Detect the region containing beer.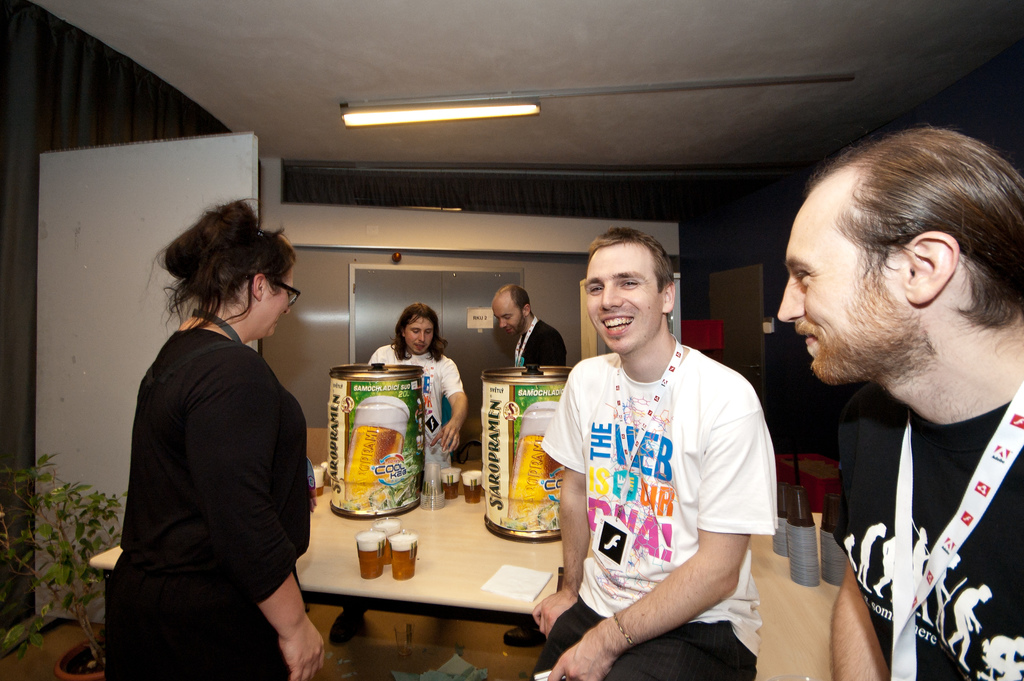
371,516,399,566.
